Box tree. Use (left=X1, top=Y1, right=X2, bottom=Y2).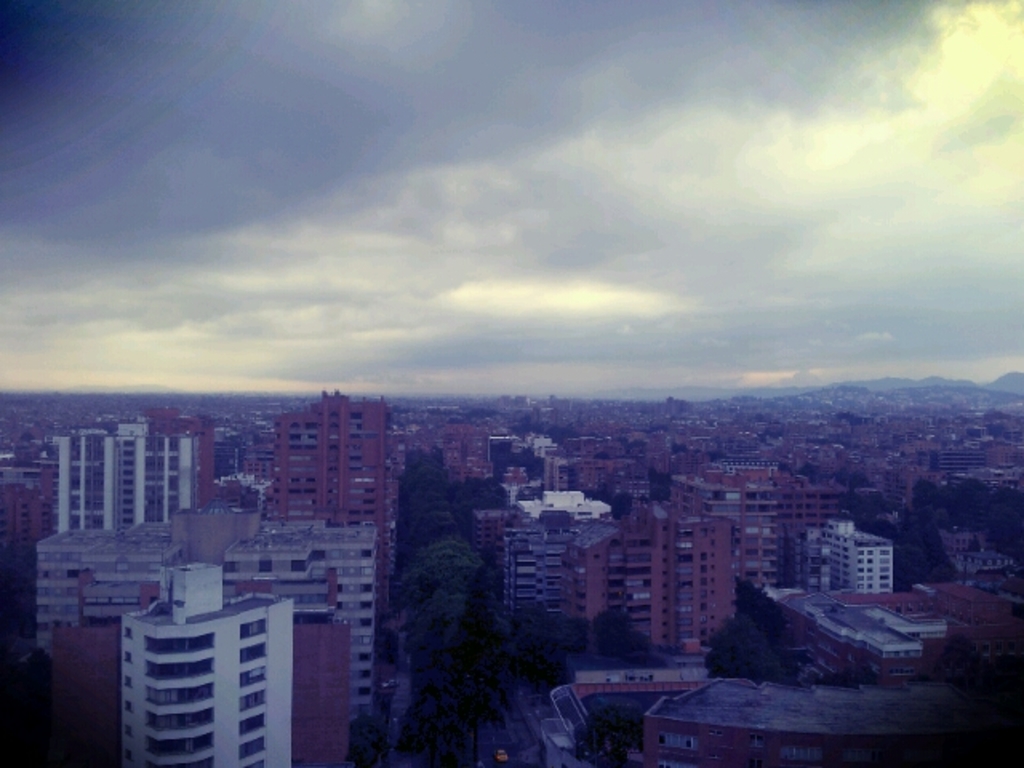
(left=5, top=650, right=53, bottom=766).
